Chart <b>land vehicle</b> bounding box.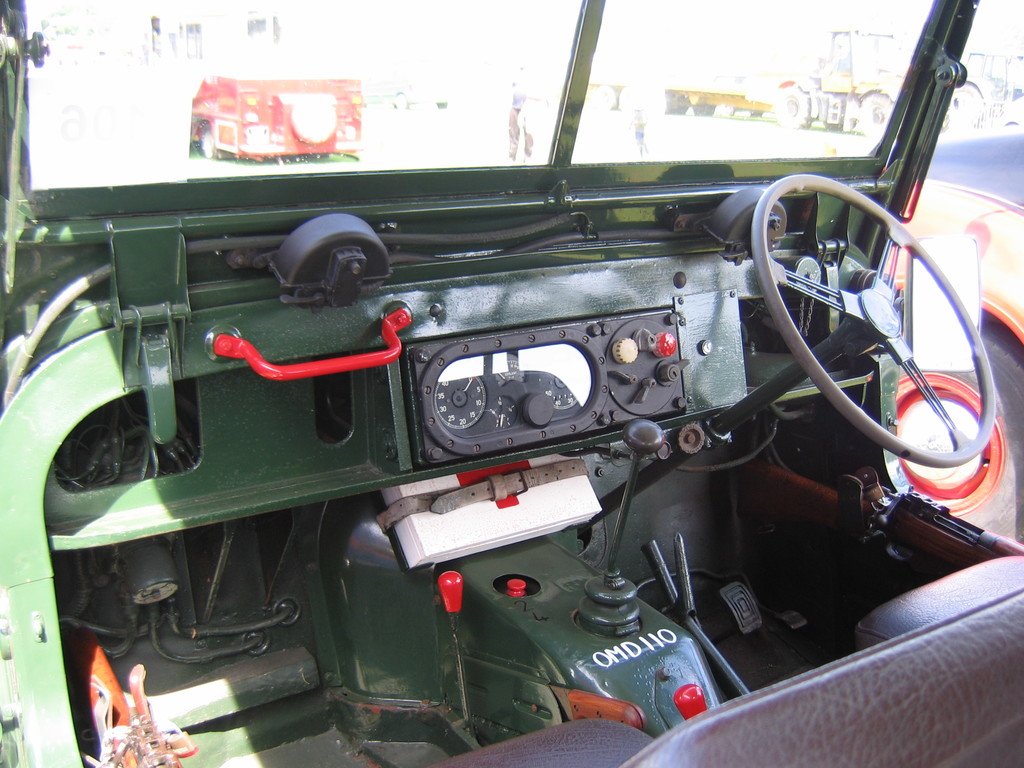
Charted: bbox=(0, 0, 1023, 767).
